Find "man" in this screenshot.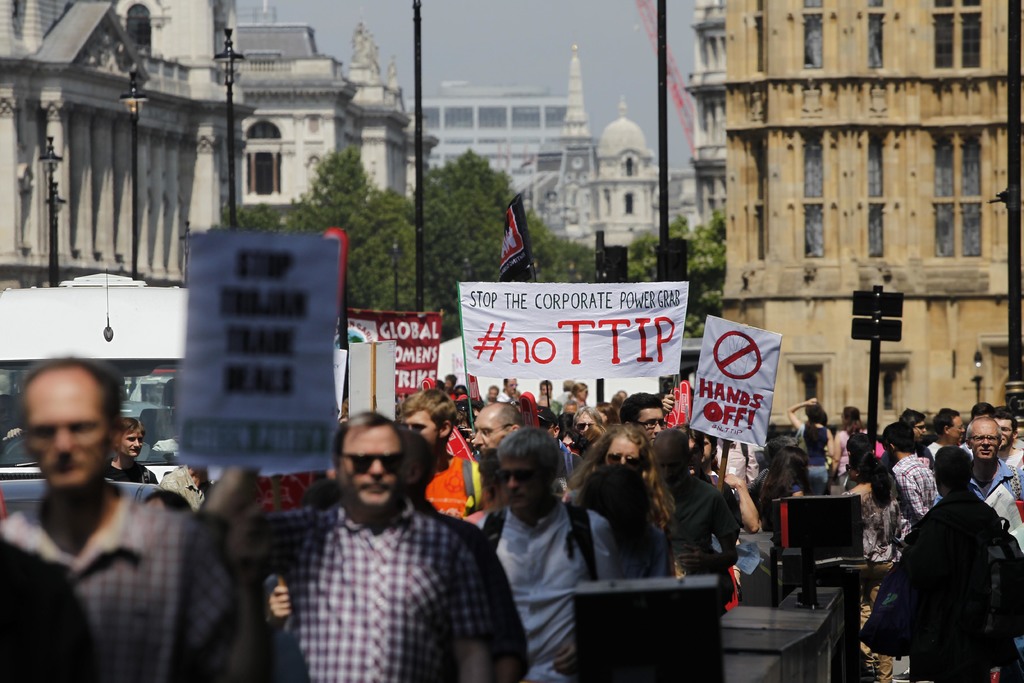
The bounding box for "man" is rect(855, 446, 1023, 682).
